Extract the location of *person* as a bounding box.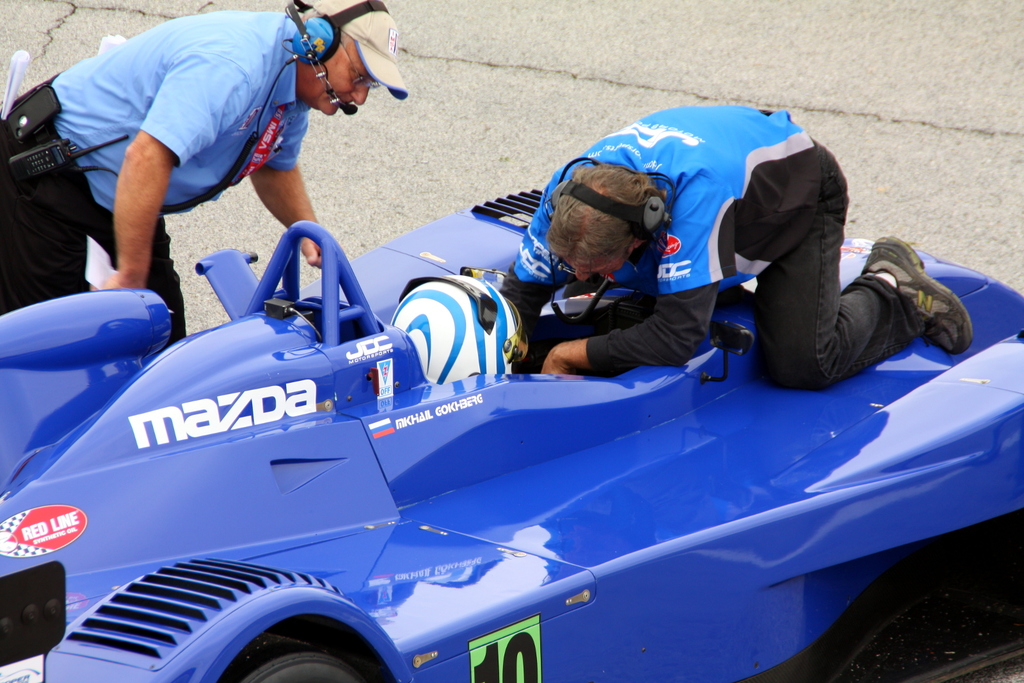
x1=508, y1=97, x2=959, y2=394.
